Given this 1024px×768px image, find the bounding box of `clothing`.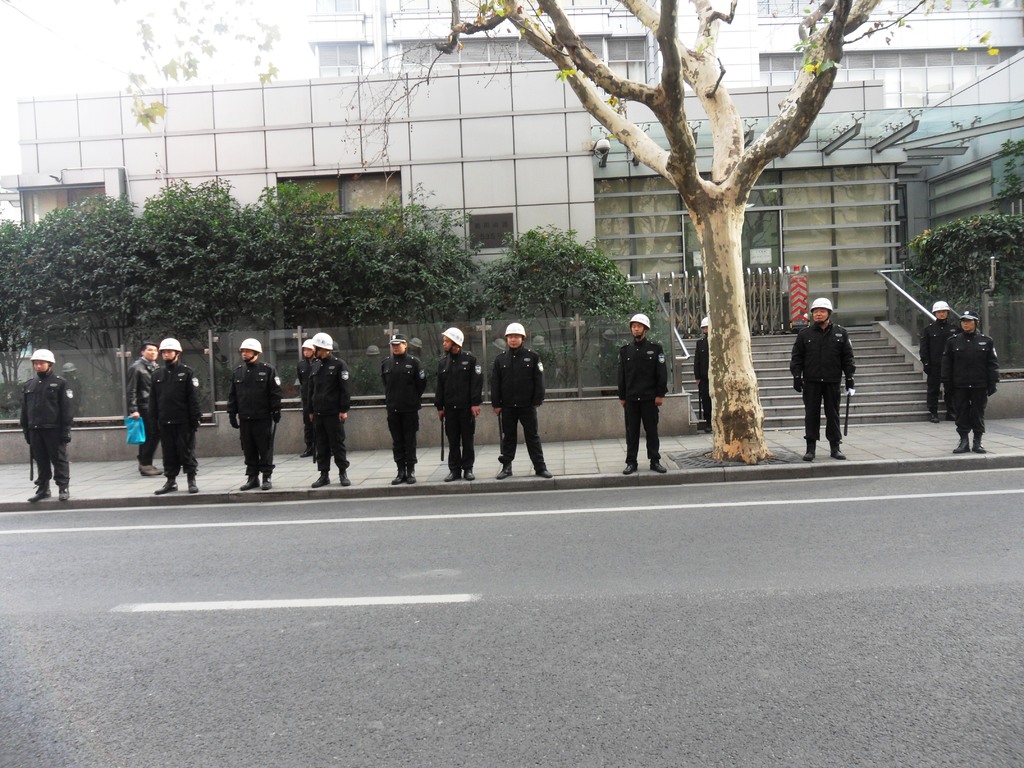
bbox(940, 333, 1000, 430).
